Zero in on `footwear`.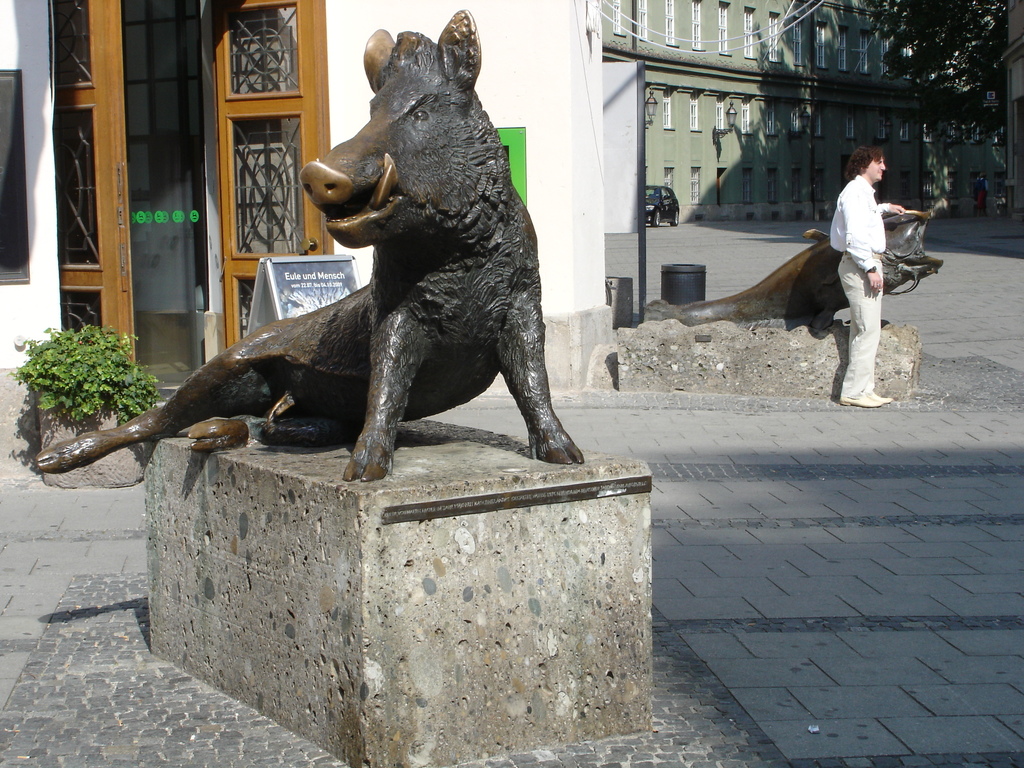
Zeroed in: box(840, 393, 895, 408).
